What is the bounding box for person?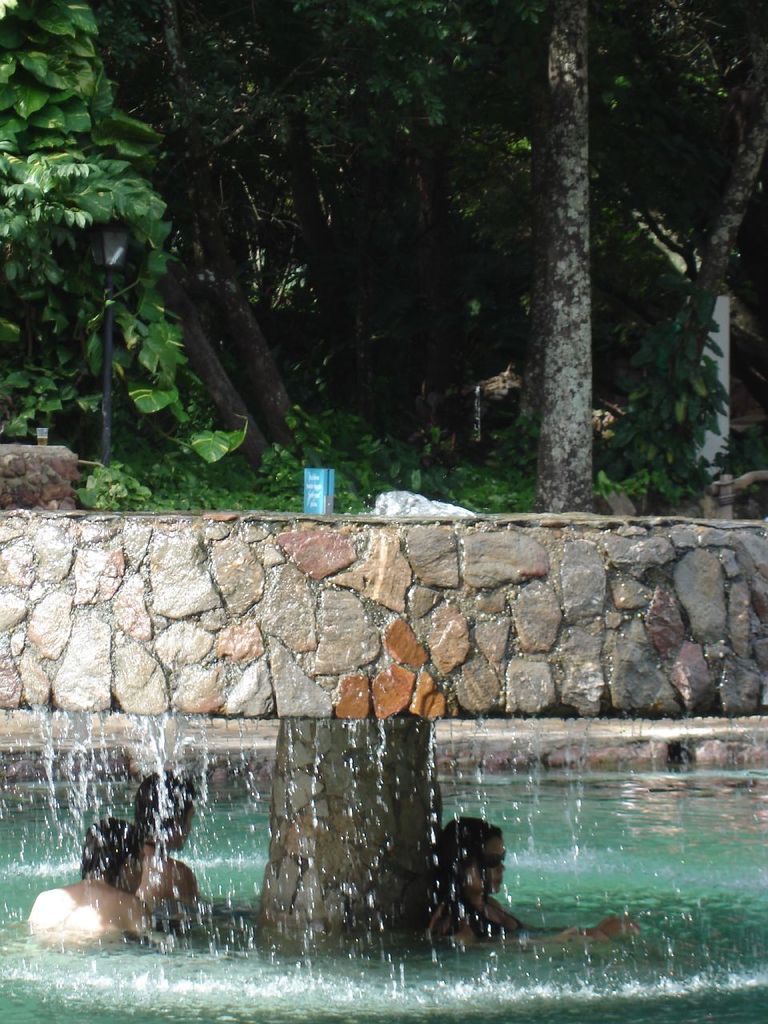
(134, 766, 202, 913).
